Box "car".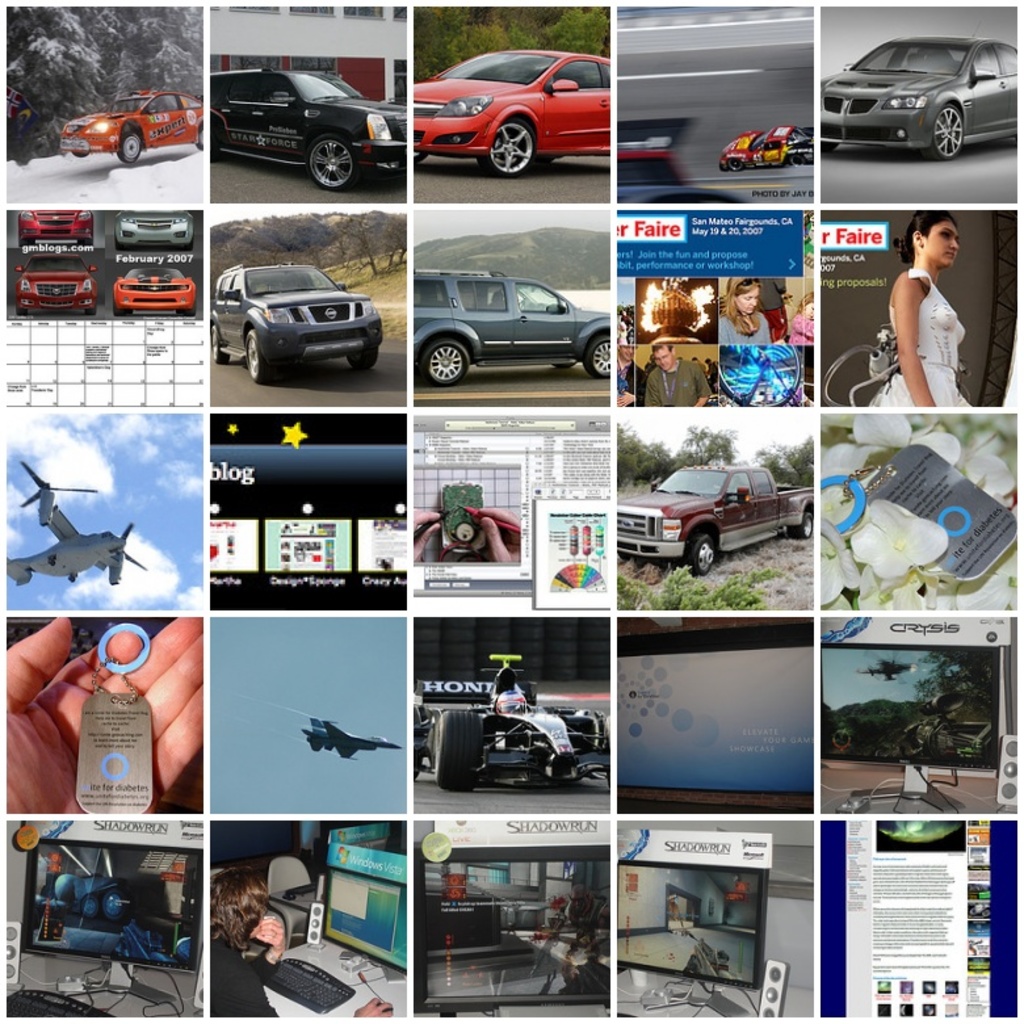
{"x1": 206, "y1": 59, "x2": 402, "y2": 200}.
